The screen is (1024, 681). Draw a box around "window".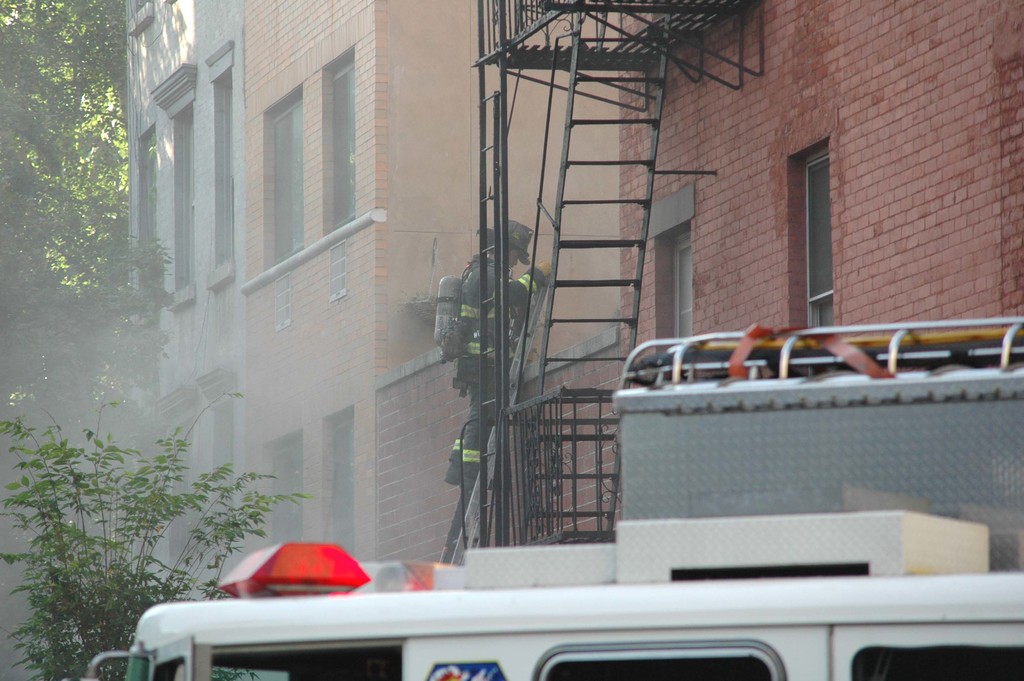
box=[172, 97, 199, 293].
